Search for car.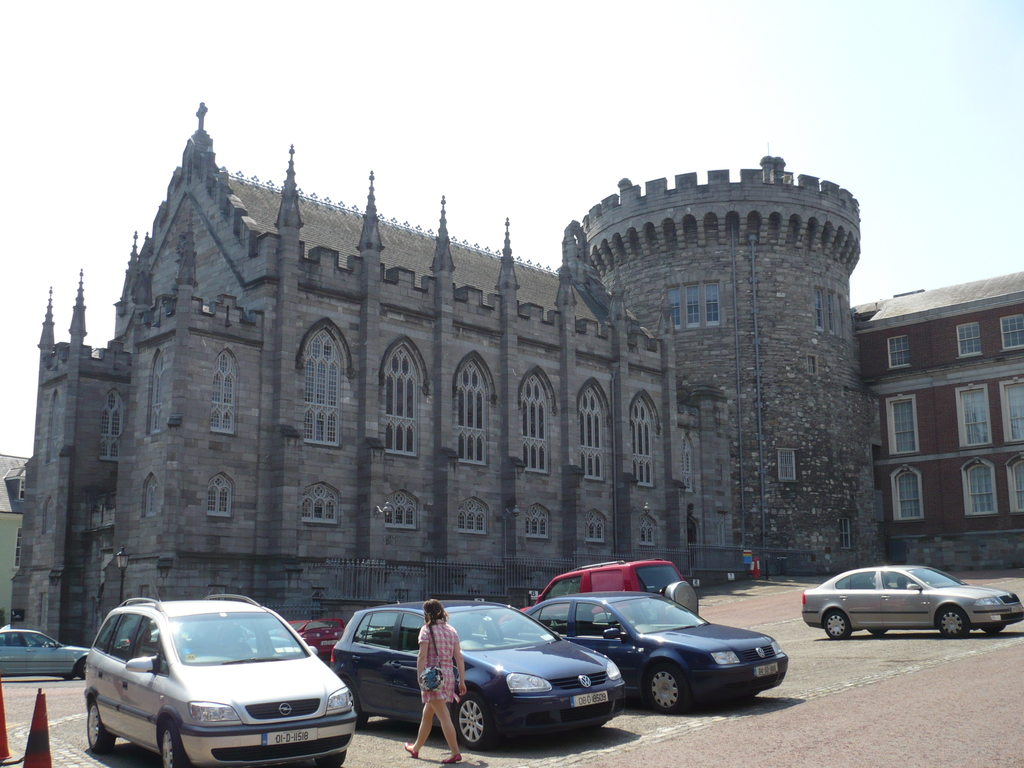
Found at <region>87, 583, 360, 767</region>.
